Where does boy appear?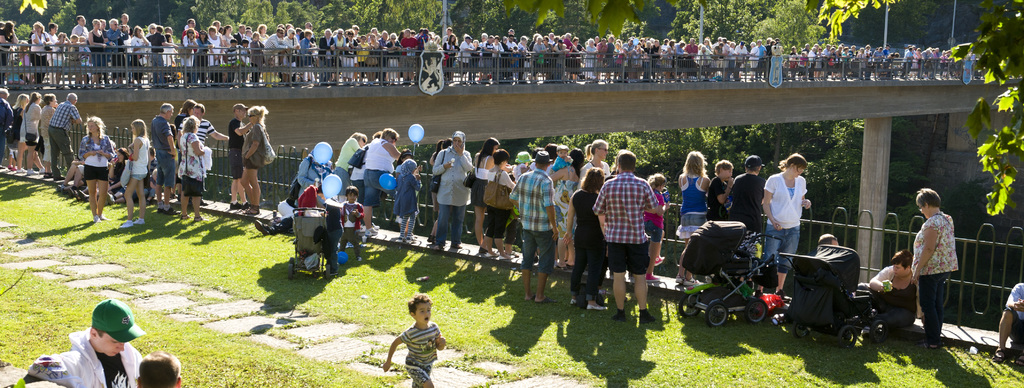
Appears at bbox=[383, 292, 445, 387].
